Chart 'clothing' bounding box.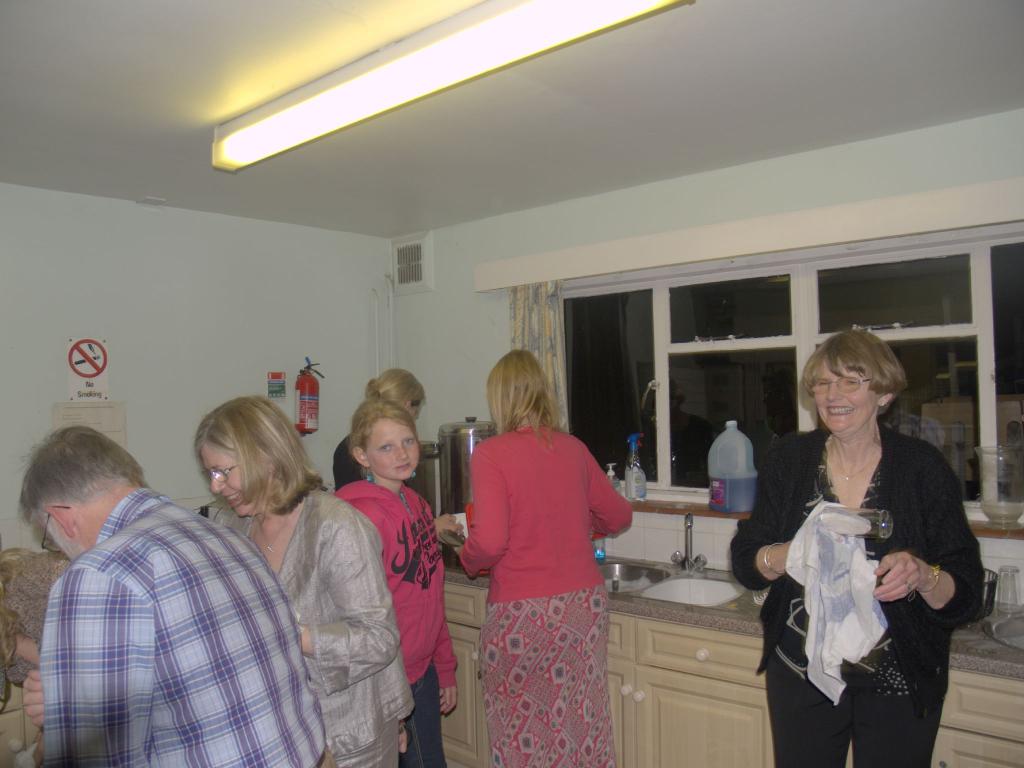
Charted: bbox=(43, 485, 339, 767).
